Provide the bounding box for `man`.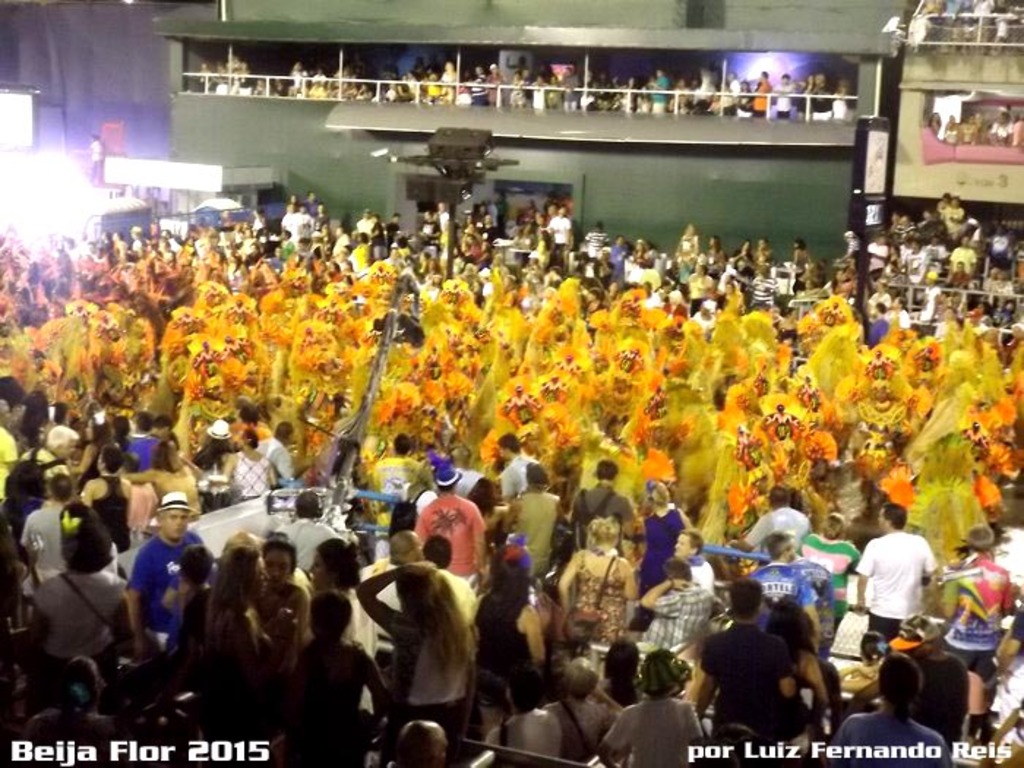
(left=601, top=236, right=626, bottom=274).
